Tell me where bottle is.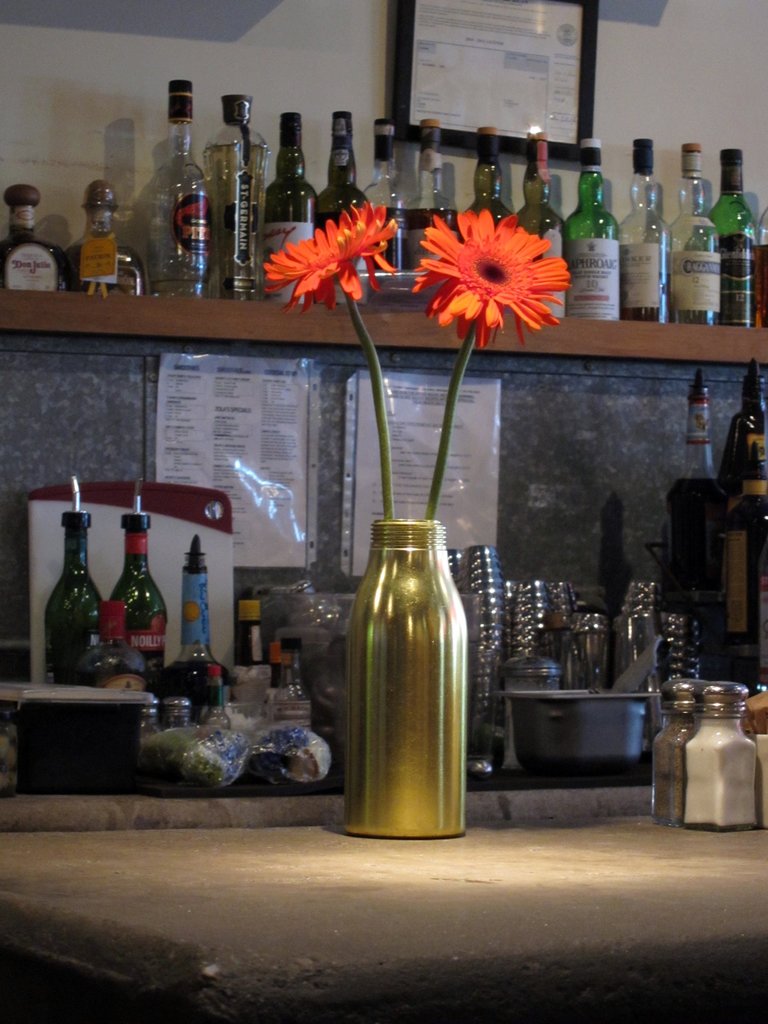
bottle is at <box>362,122,402,268</box>.
